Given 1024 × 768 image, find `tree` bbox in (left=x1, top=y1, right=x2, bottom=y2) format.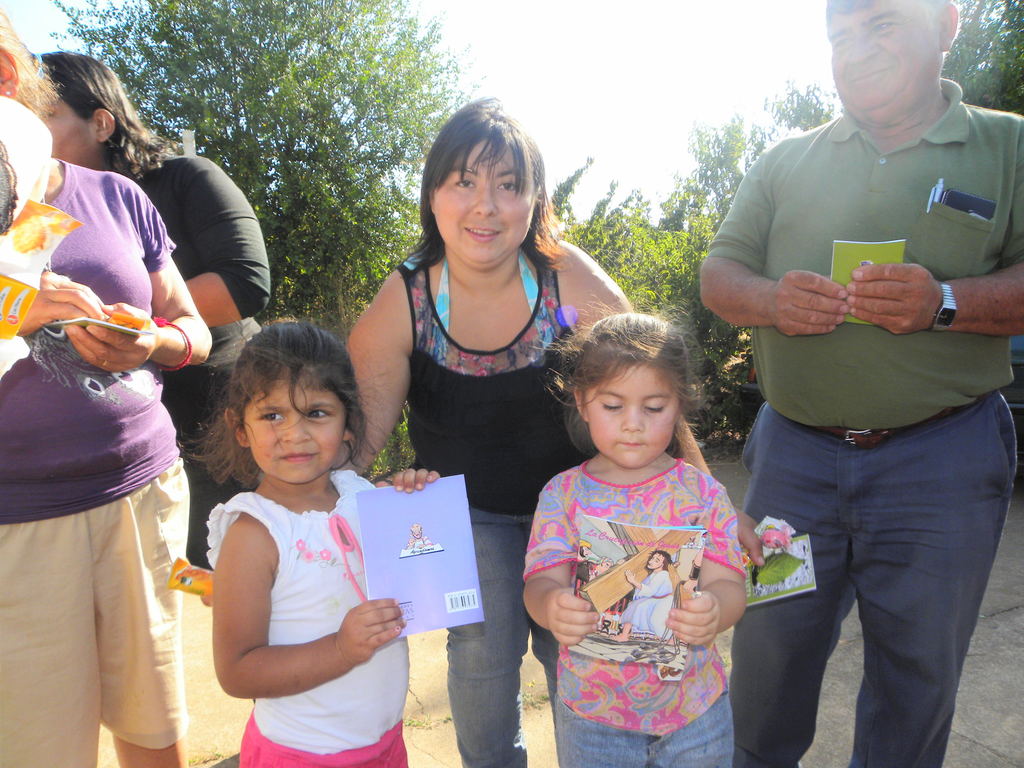
(left=44, top=0, right=492, bottom=314).
